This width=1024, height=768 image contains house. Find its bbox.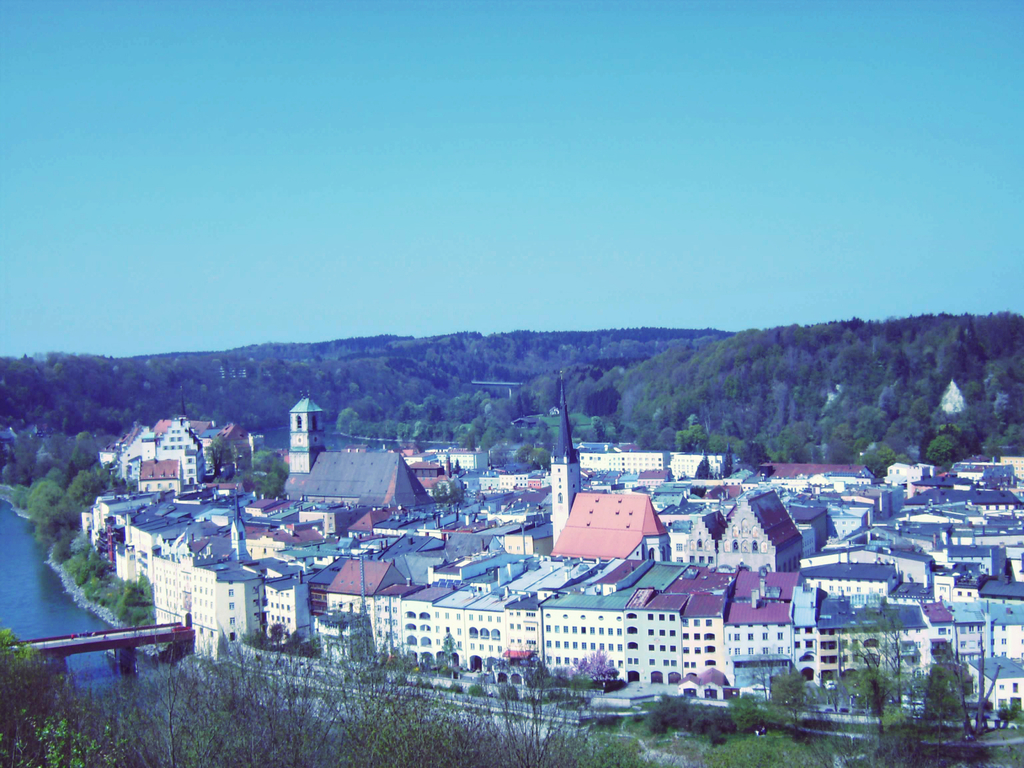
x1=195 y1=477 x2=245 y2=502.
